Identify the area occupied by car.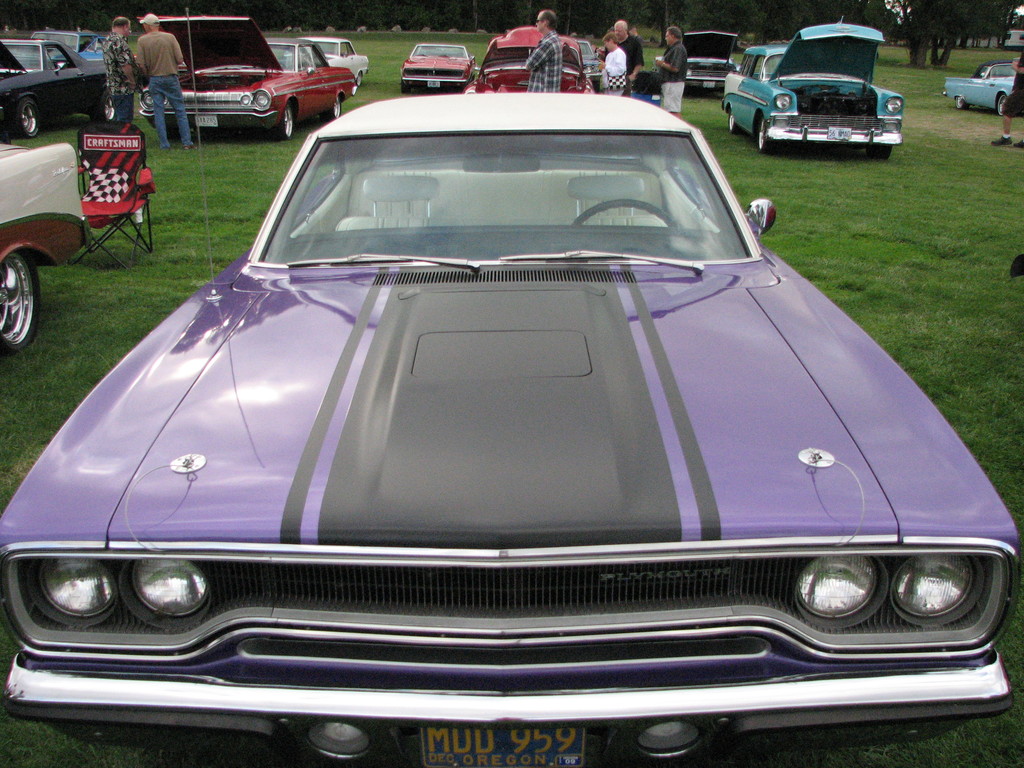
Area: box=[0, 141, 76, 354].
